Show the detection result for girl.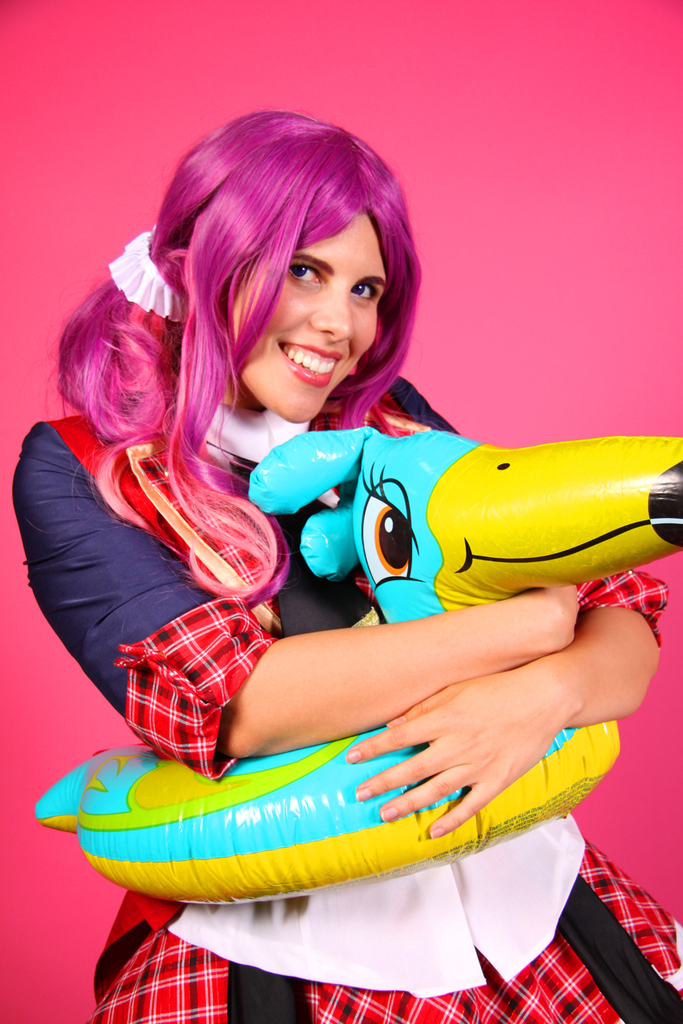
(left=6, top=107, right=682, bottom=1023).
